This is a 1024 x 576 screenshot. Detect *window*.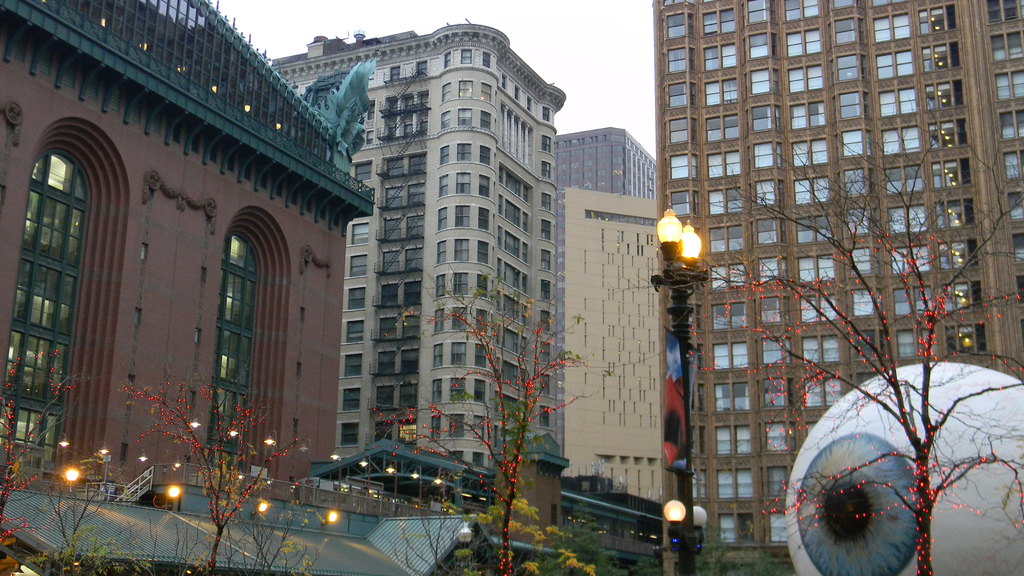
(left=539, top=310, right=553, bottom=331).
